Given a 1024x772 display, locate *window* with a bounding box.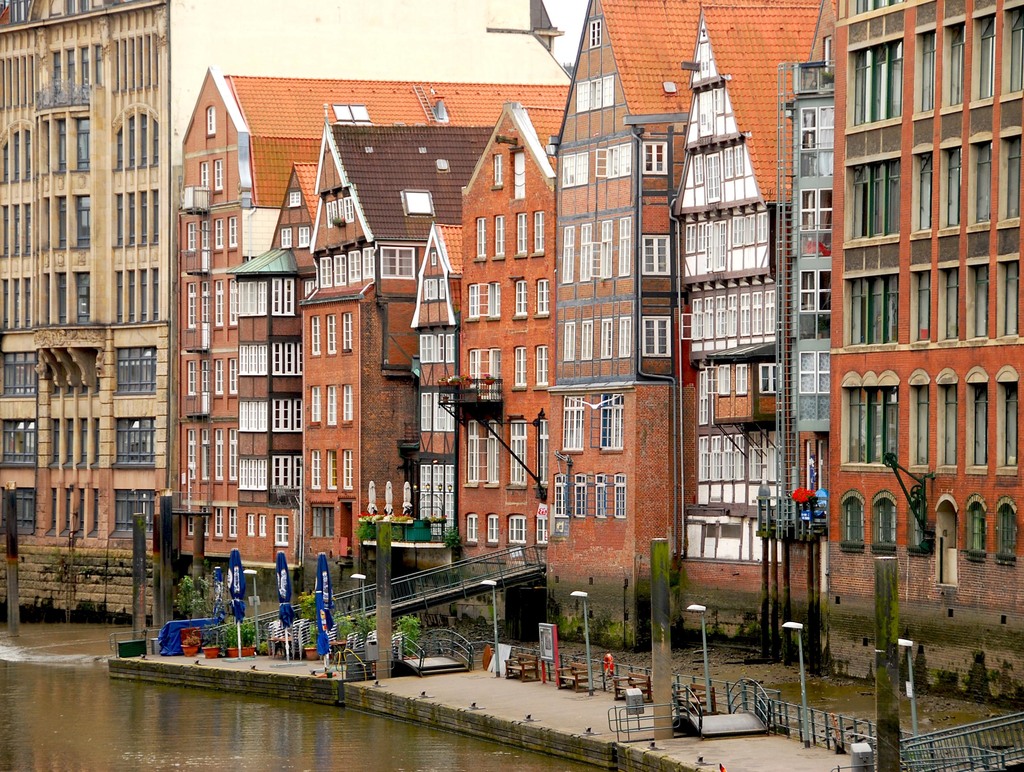
Located: {"x1": 733, "y1": 147, "x2": 747, "y2": 172}.
